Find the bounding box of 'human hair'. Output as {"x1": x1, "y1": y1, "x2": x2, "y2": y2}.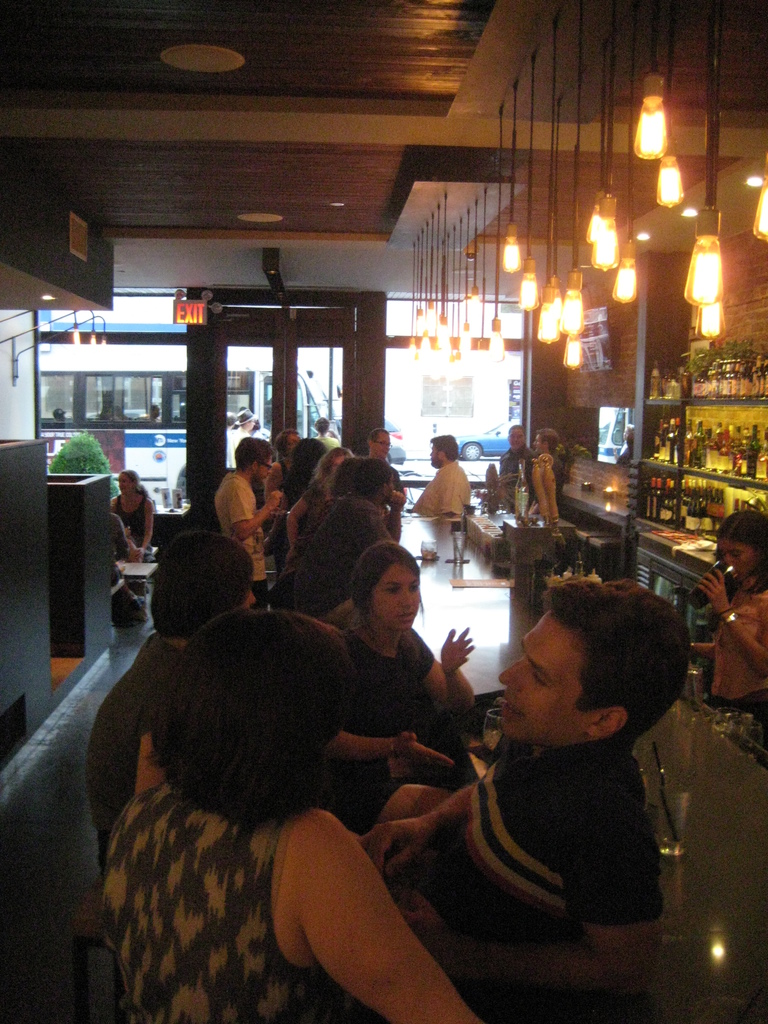
{"x1": 508, "y1": 423, "x2": 527, "y2": 437}.
